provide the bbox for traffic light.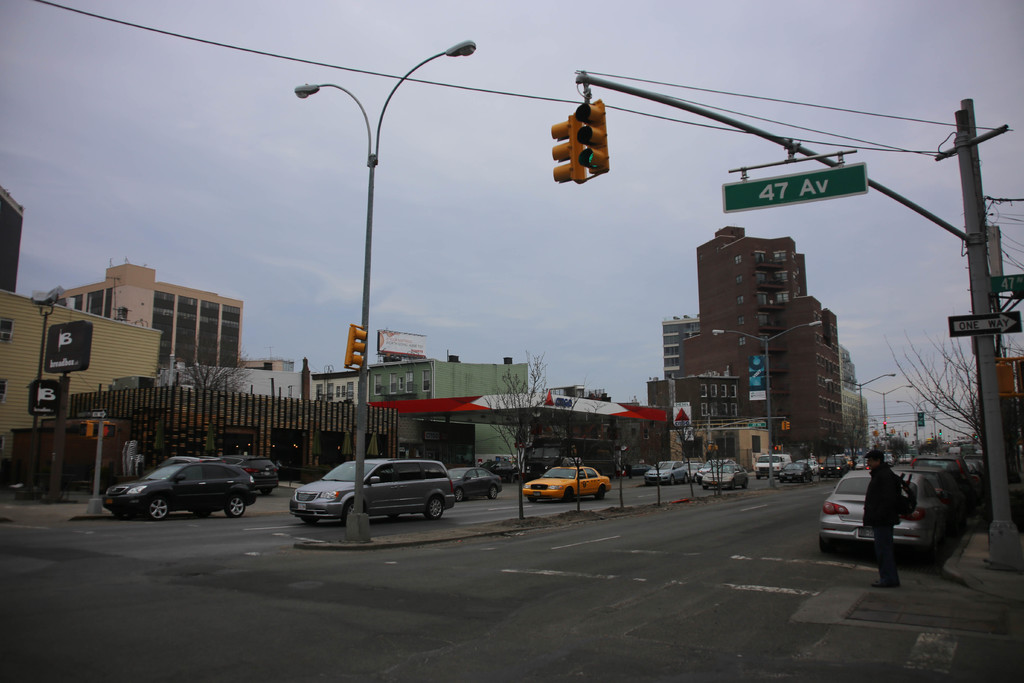
(left=344, top=324, right=369, bottom=371).
